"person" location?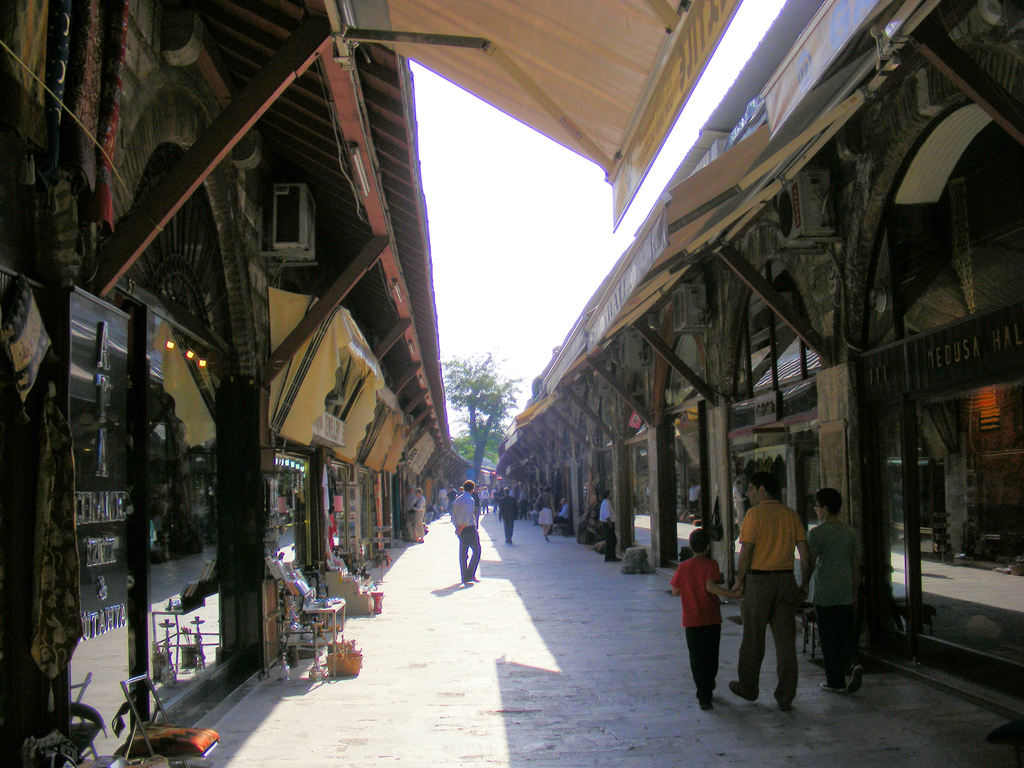
[left=806, top=487, right=865, bottom=694]
